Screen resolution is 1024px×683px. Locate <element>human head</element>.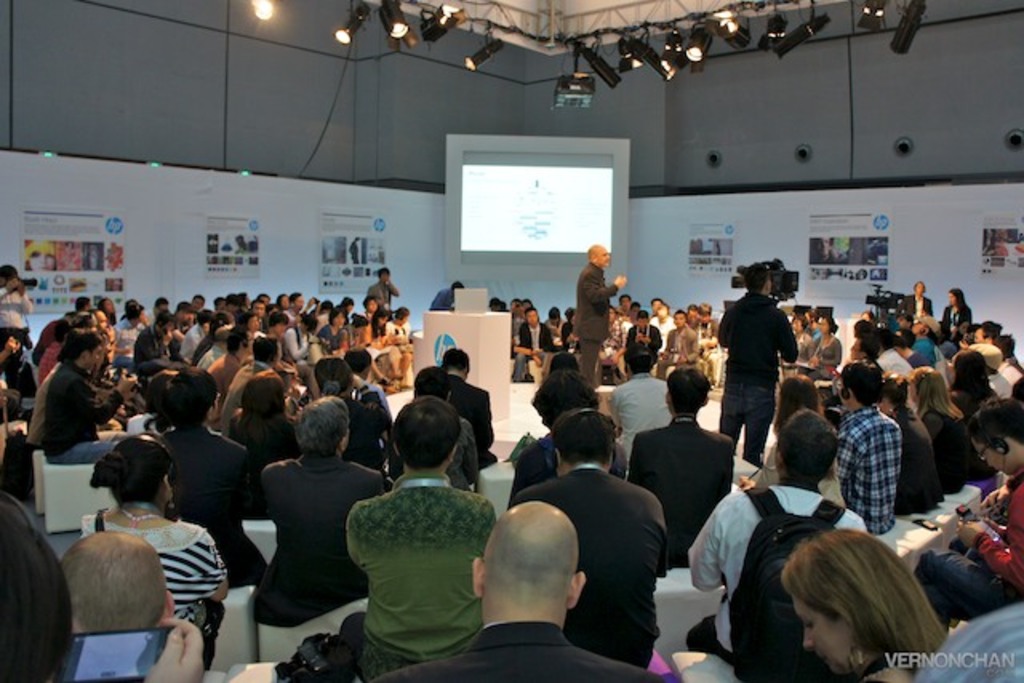
(106, 435, 174, 505).
